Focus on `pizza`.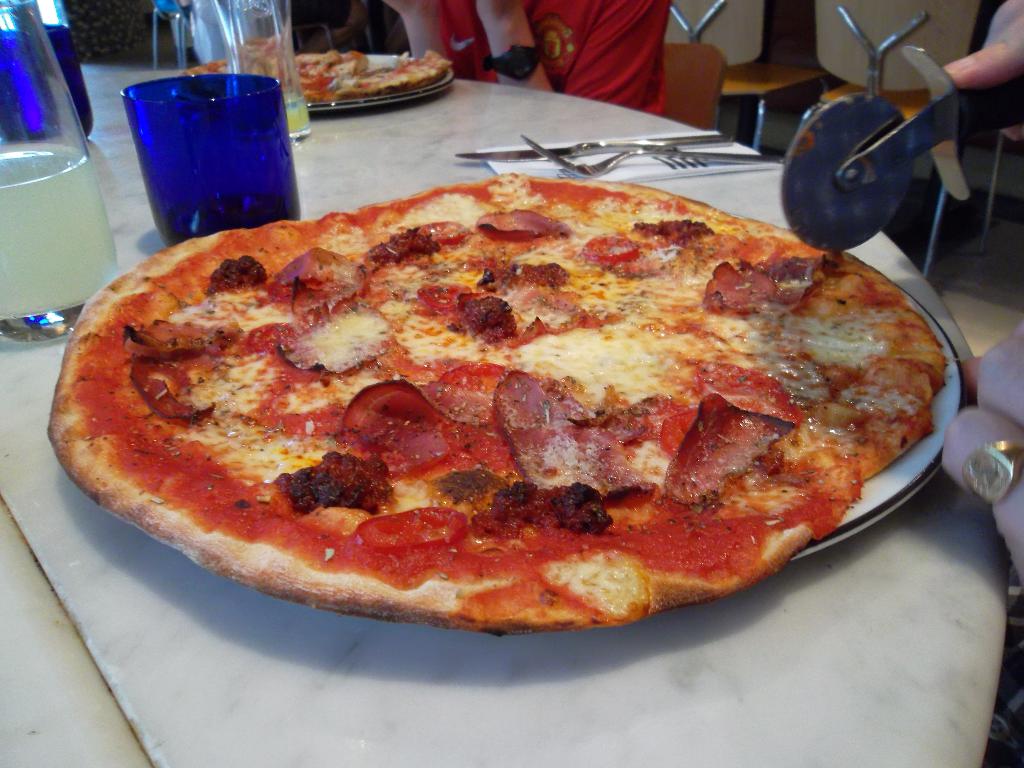
Focused at <region>189, 49, 454, 97</region>.
